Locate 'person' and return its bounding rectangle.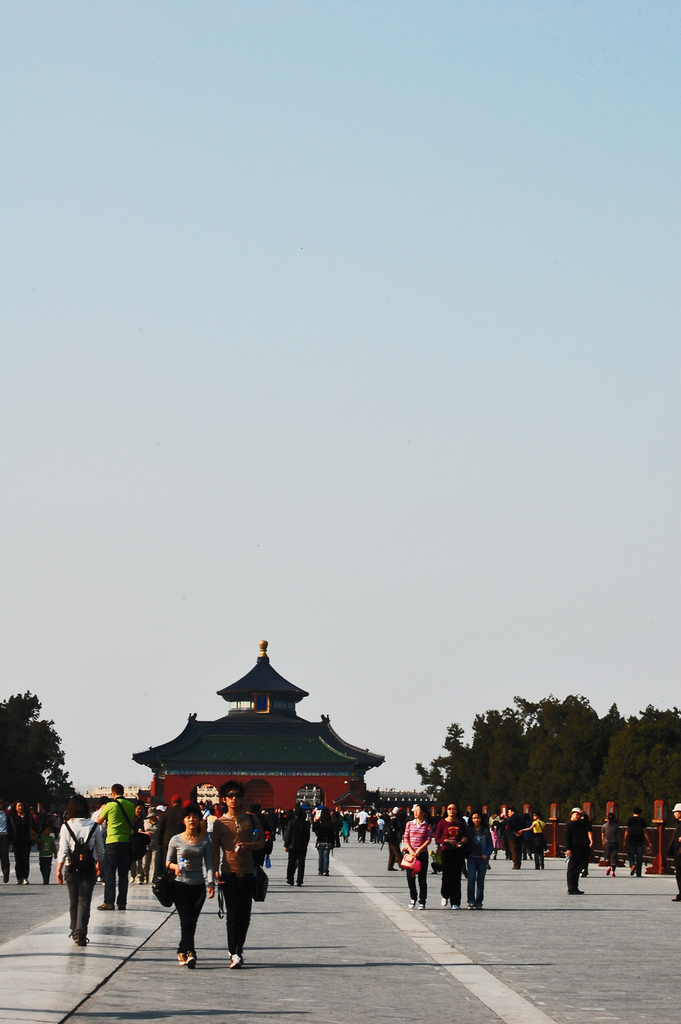
box=[567, 808, 593, 892].
